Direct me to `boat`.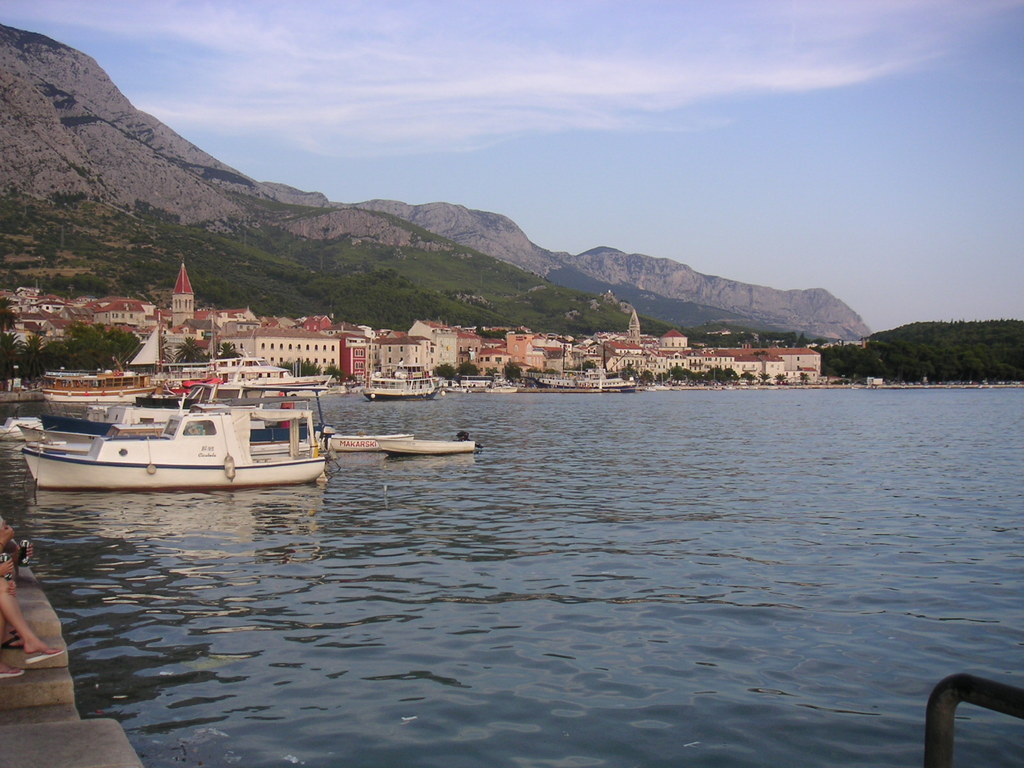
Direction: [left=11, top=347, right=336, bottom=501].
